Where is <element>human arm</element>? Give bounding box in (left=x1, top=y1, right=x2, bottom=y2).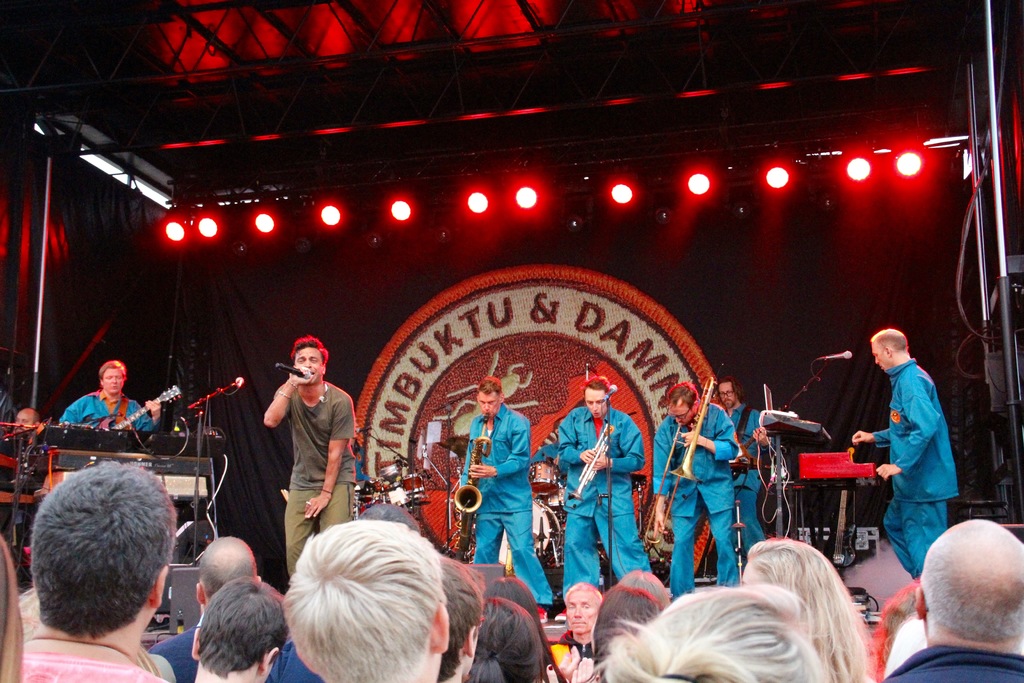
(left=872, top=379, right=936, bottom=481).
